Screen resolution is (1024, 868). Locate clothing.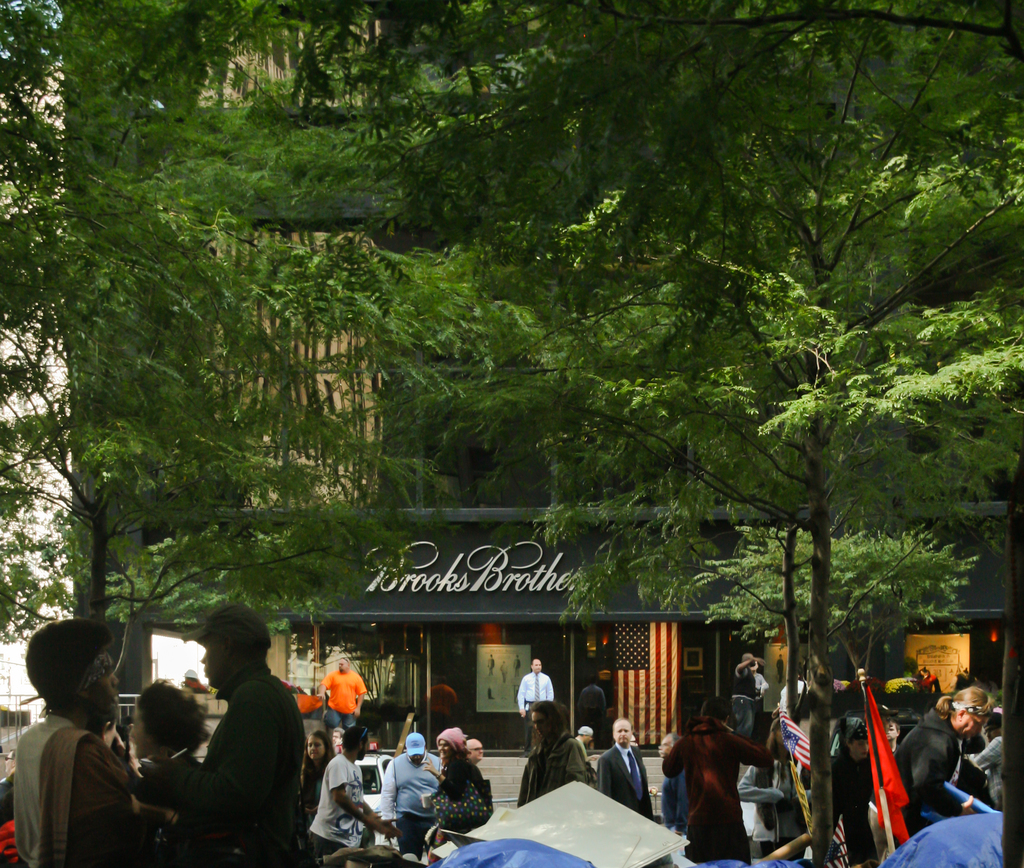
rect(133, 641, 305, 859).
